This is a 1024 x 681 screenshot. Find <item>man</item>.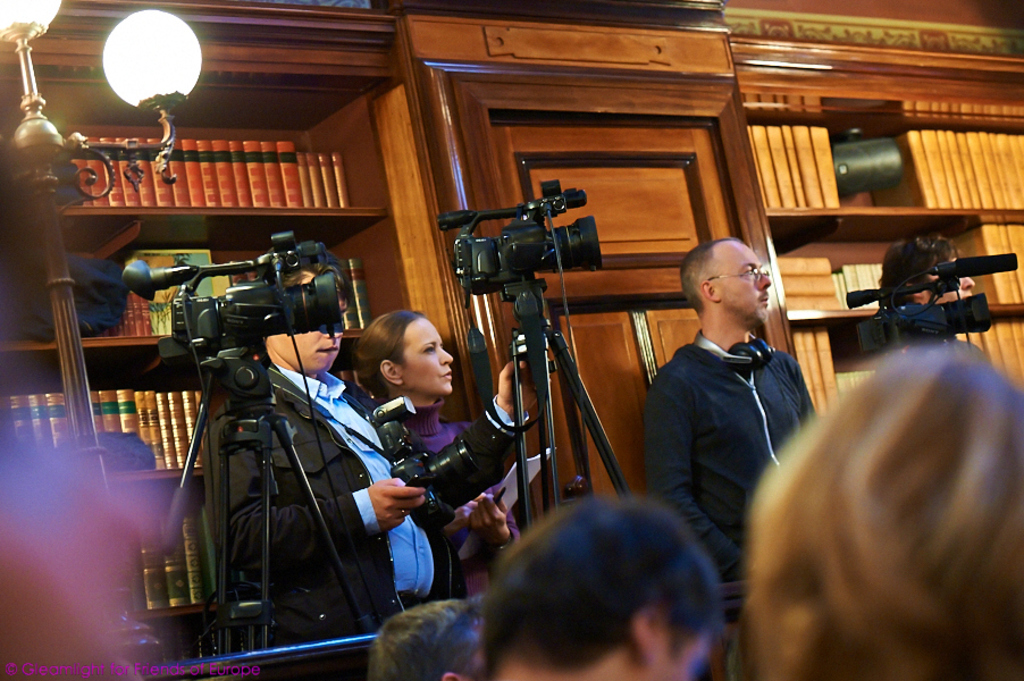
Bounding box: box=[866, 234, 979, 338].
